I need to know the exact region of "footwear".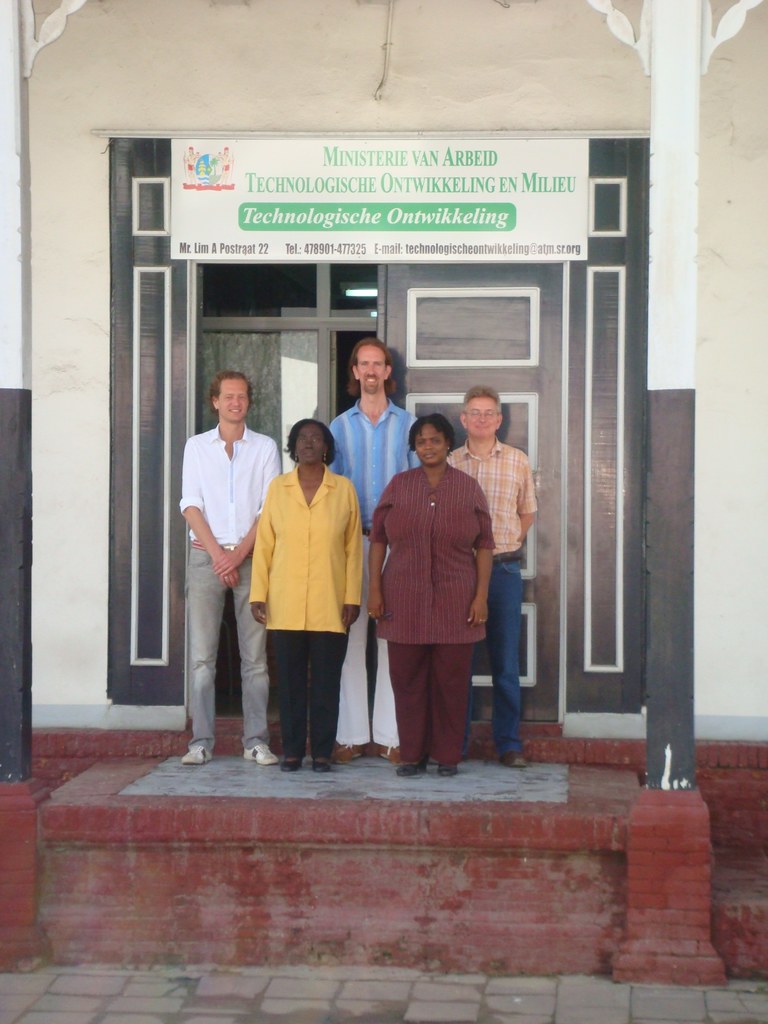
Region: (335, 741, 360, 765).
